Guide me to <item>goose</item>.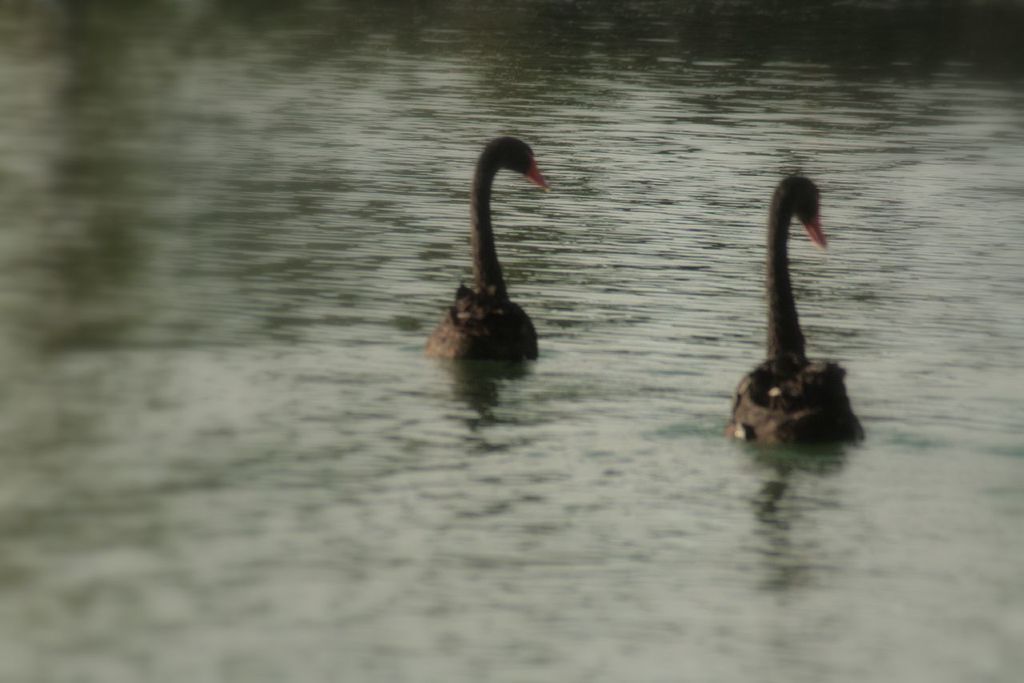
Guidance: x1=425 y1=123 x2=574 y2=354.
